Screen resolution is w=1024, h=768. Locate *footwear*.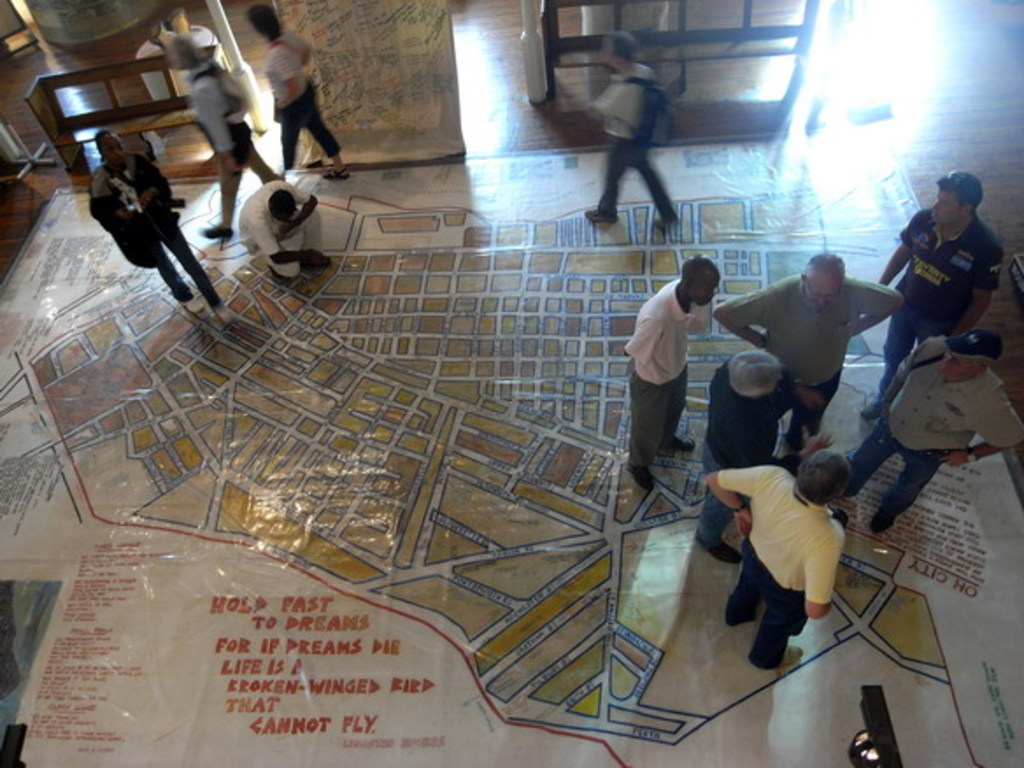
crop(873, 510, 901, 530).
